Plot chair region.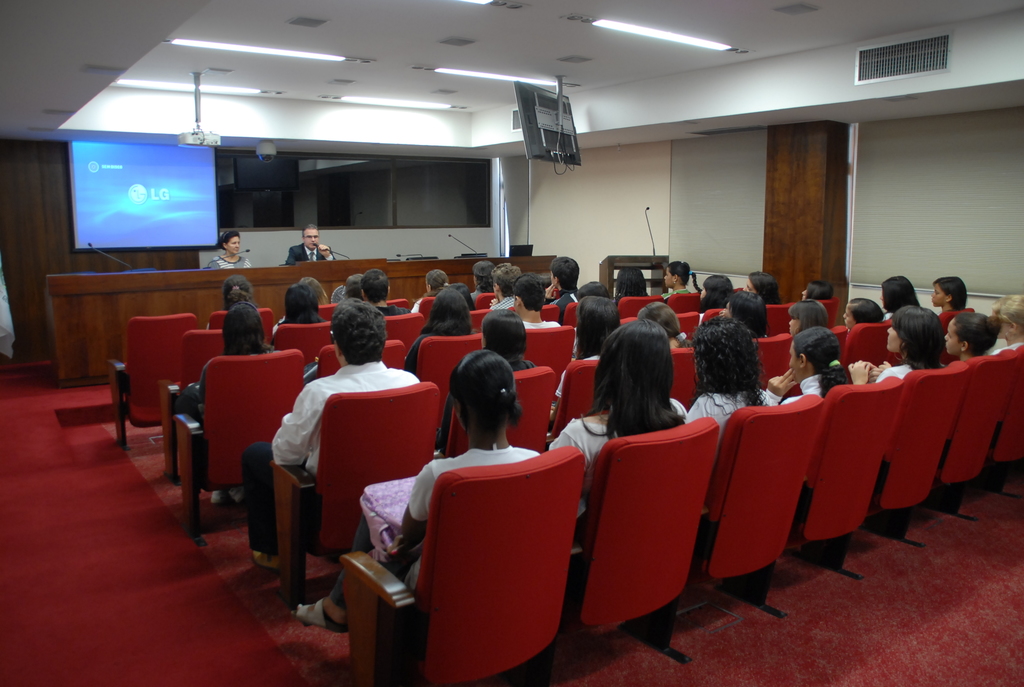
Plotted at {"x1": 865, "y1": 359, "x2": 970, "y2": 552}.
